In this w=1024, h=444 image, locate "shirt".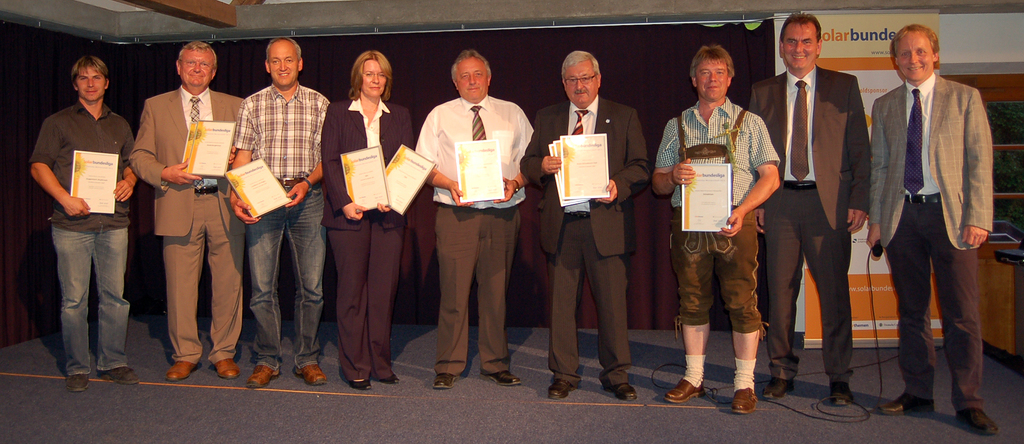
Bounding box: <box>784,64,819,177</box>.
